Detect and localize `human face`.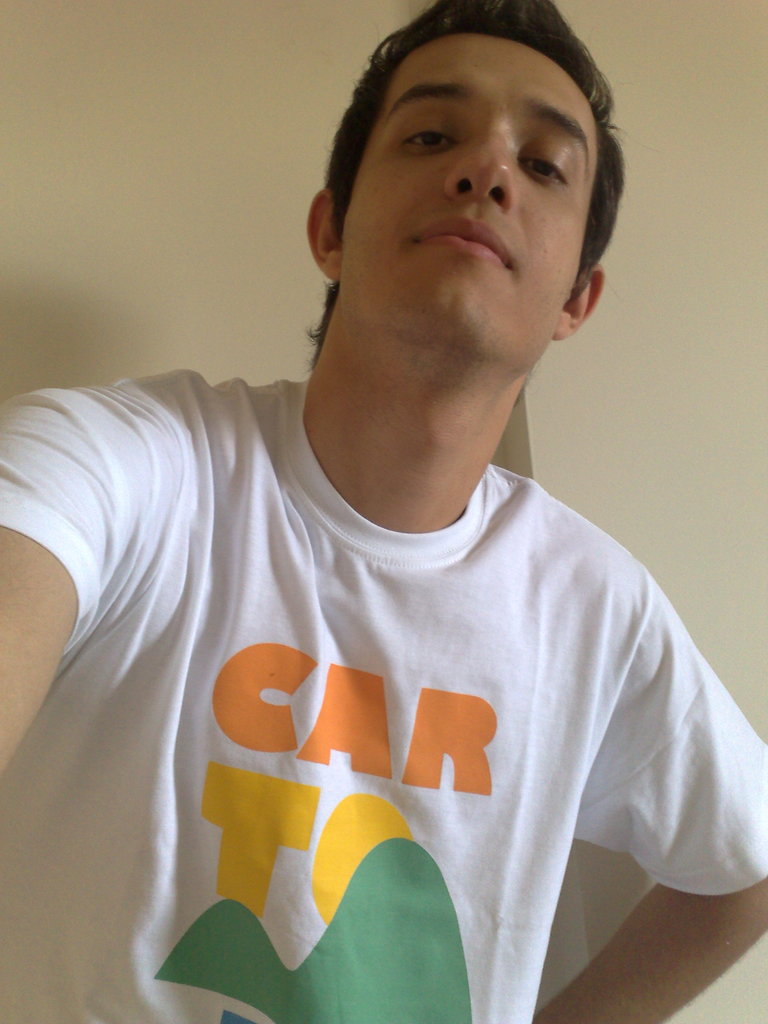
Localized at [x1=339, y1=33, x2=605, y2=364].
